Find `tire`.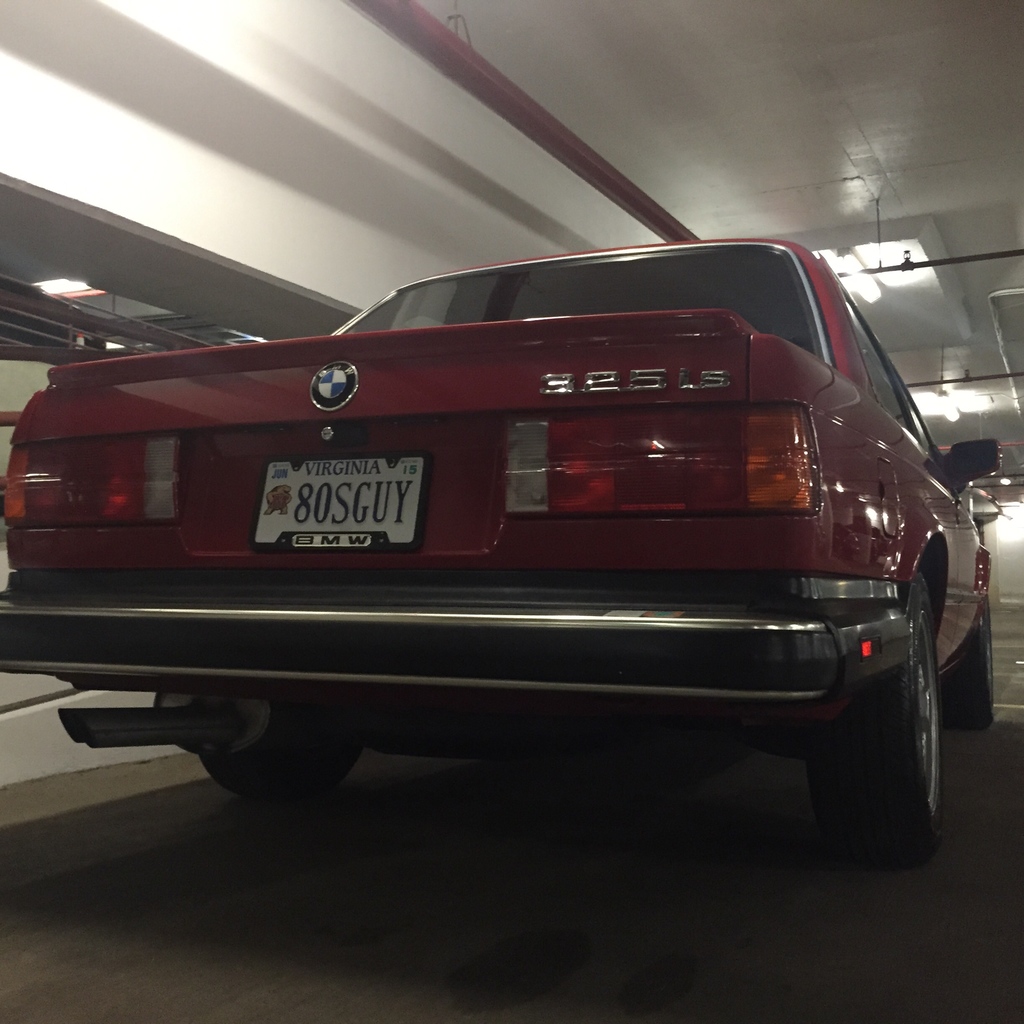
locate(804, 568, 960, 853).
